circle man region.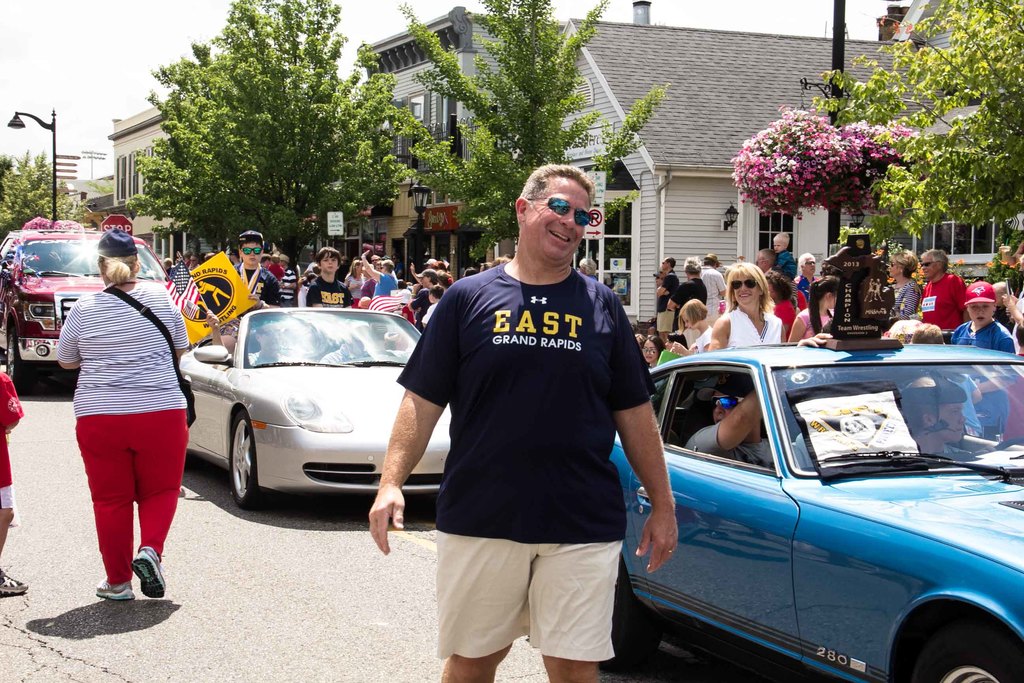
Region: {"left": 369, "top": 253, "right": 378, "bottom": 273}.
